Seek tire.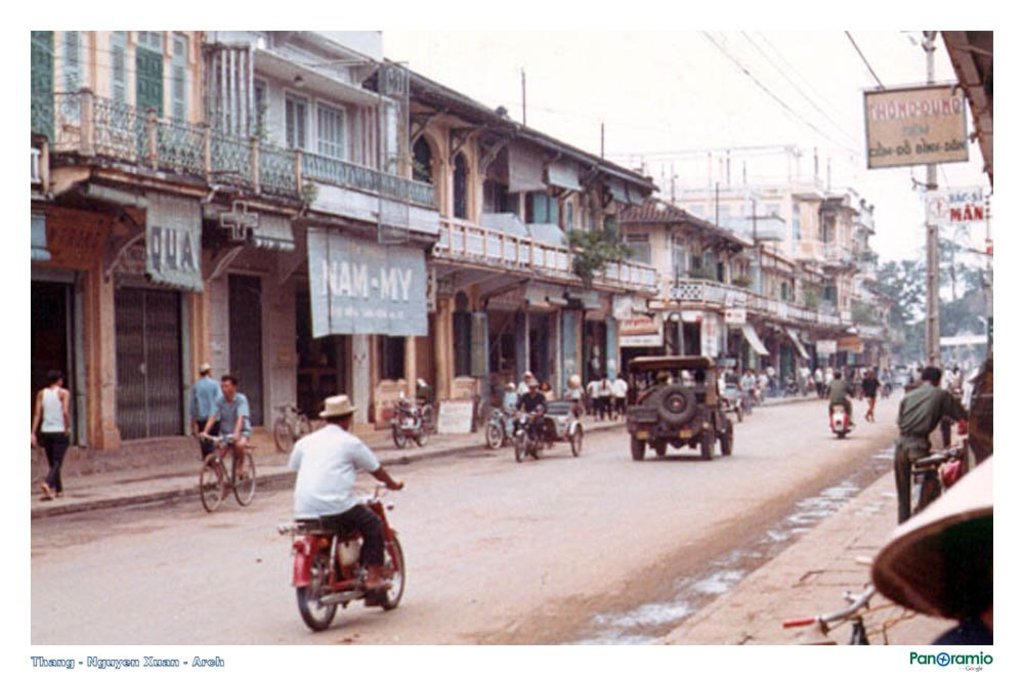
rect(698, 440, 715, 461).
